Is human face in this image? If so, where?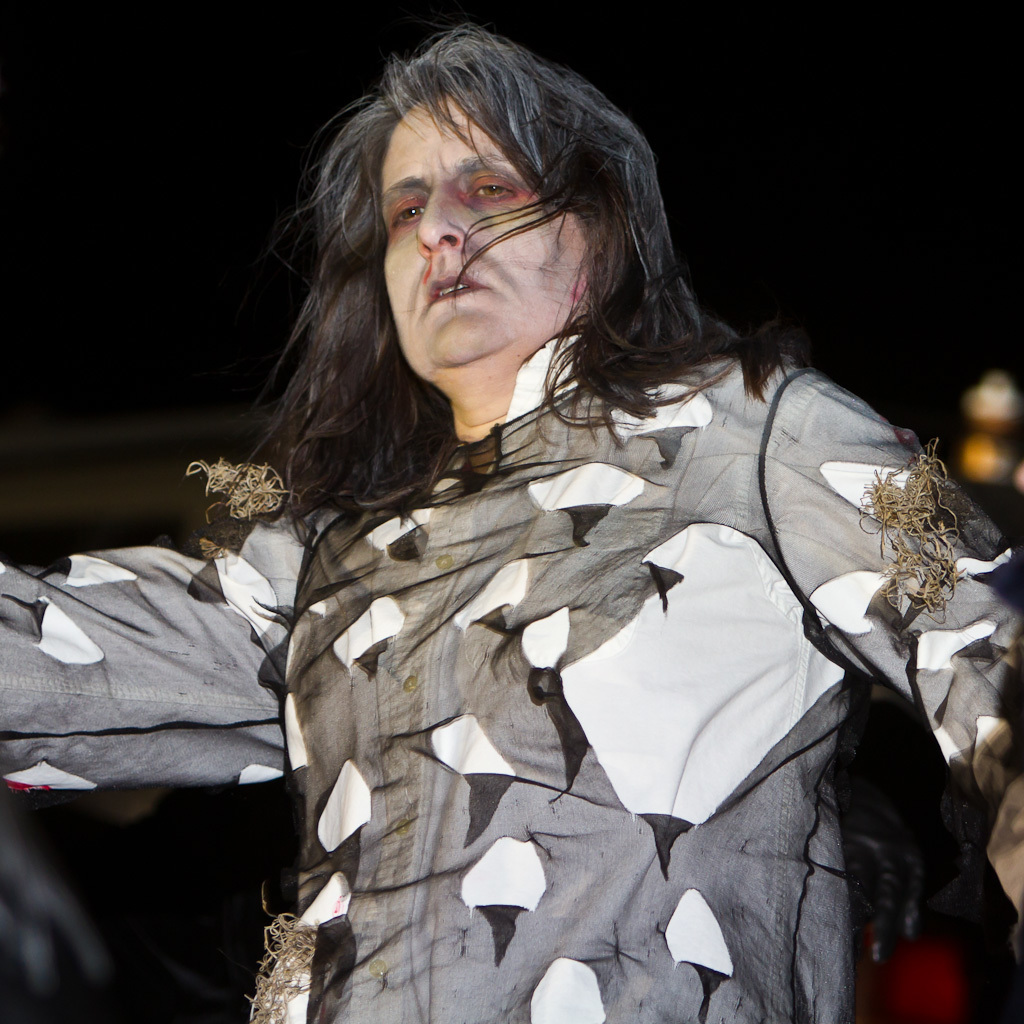
Yes, at <box>379,85,593,375</box>.
